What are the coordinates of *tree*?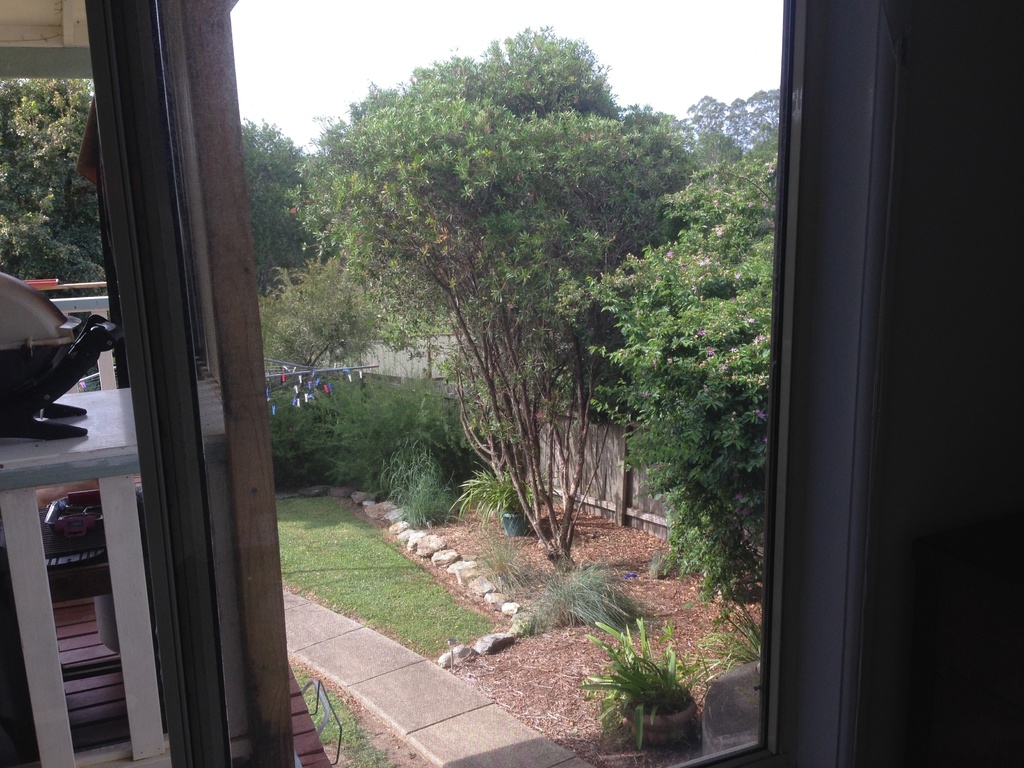
{"x1": 702, "y1": 590, "x2": 773, "y2": 705}.
